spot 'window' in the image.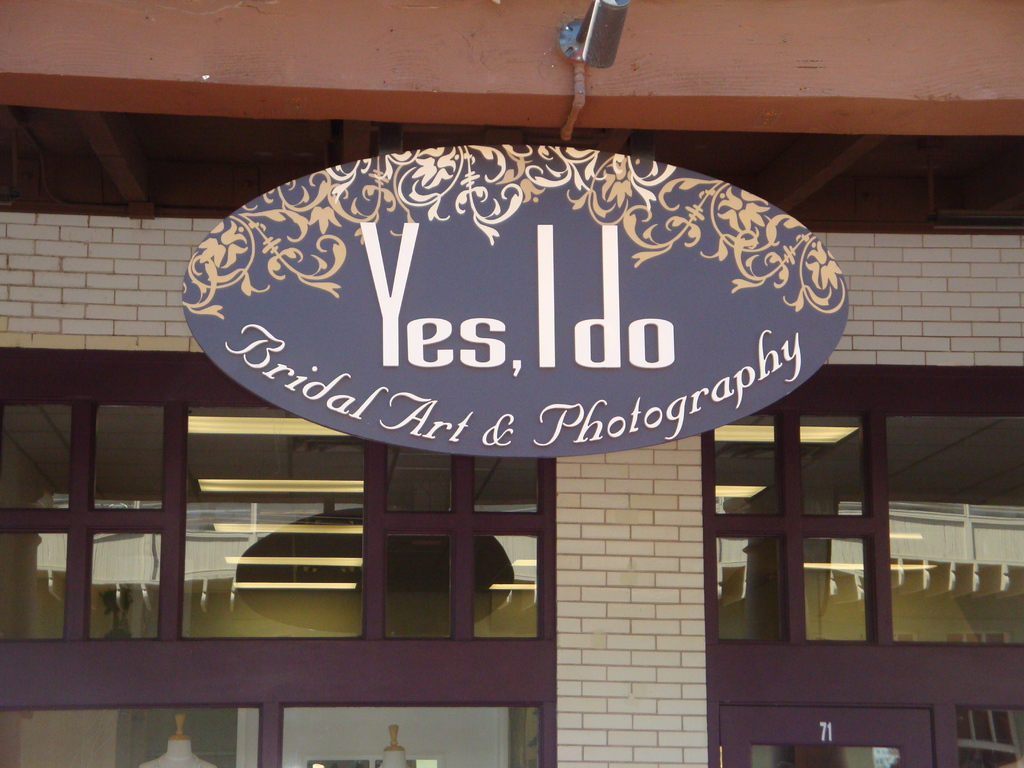
'window' found at bbox=(696, 407, 890, 650).
